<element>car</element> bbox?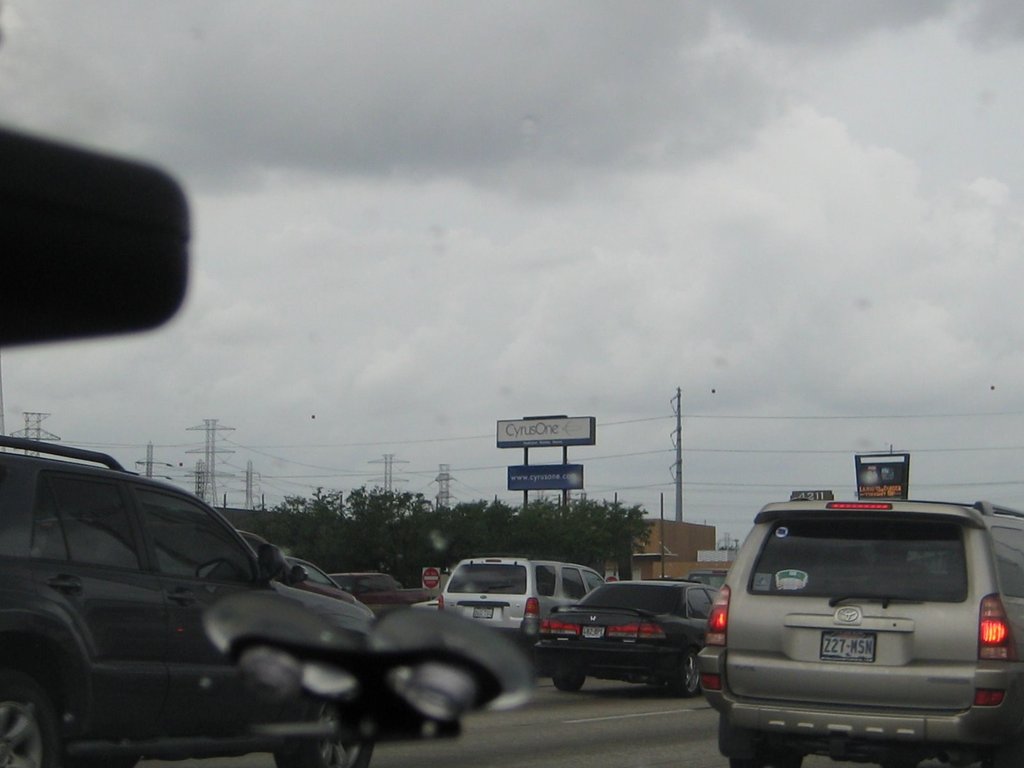
rect(699, 513, 1016, 766)
